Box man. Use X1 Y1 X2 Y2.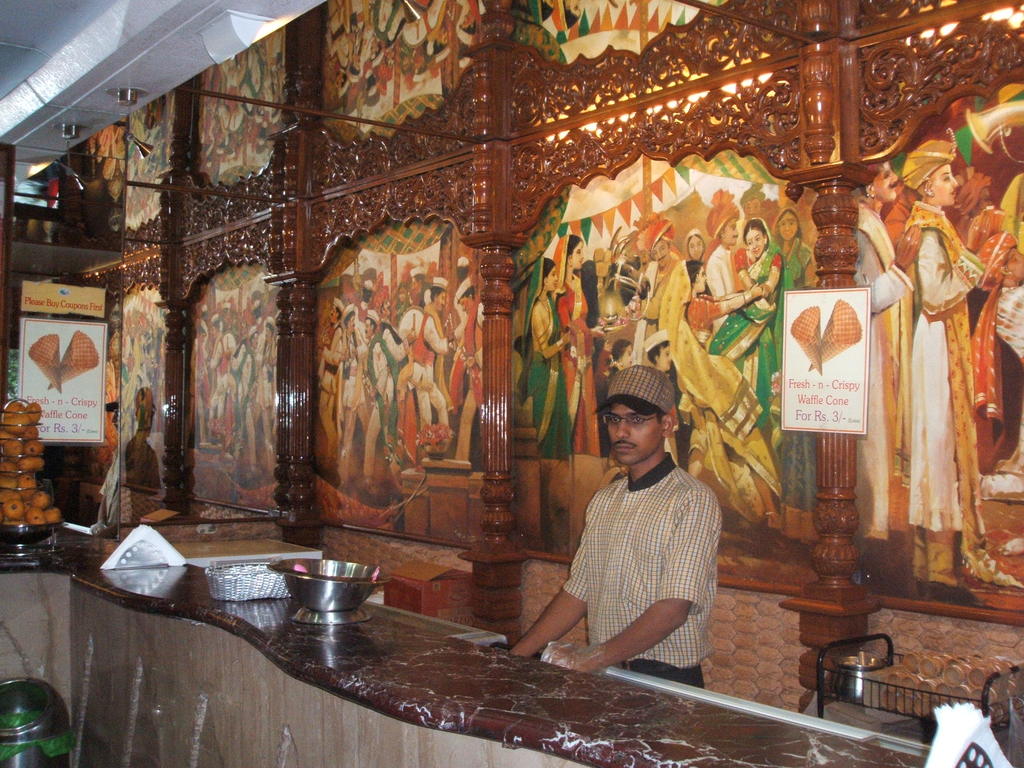
358 311 397 486.
